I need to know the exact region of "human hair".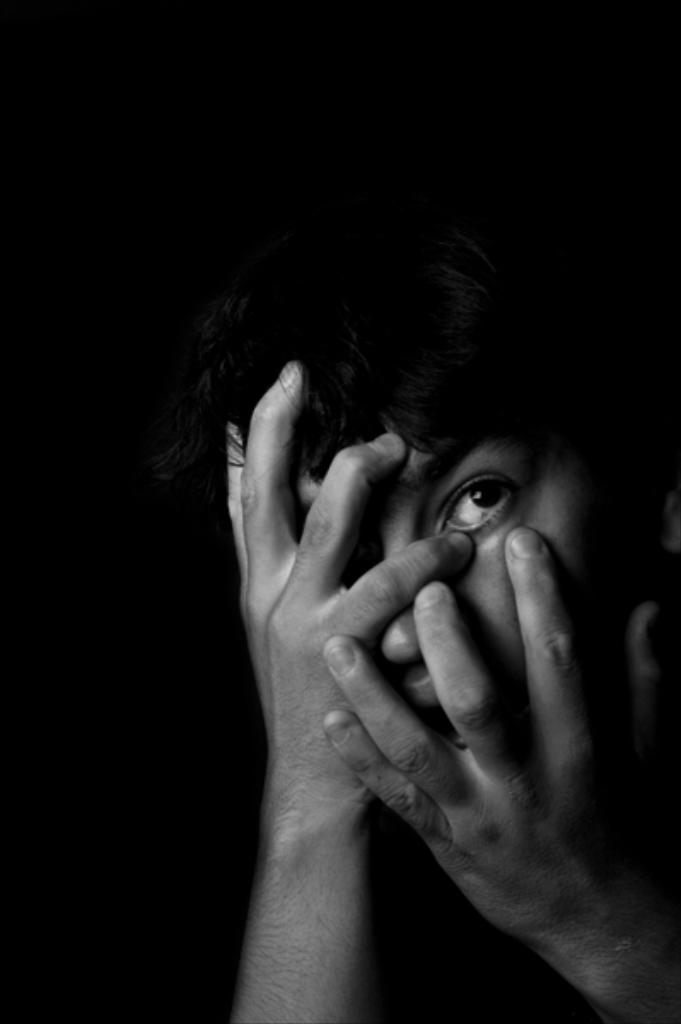
Region: box=[126, 196, 558, 556].
